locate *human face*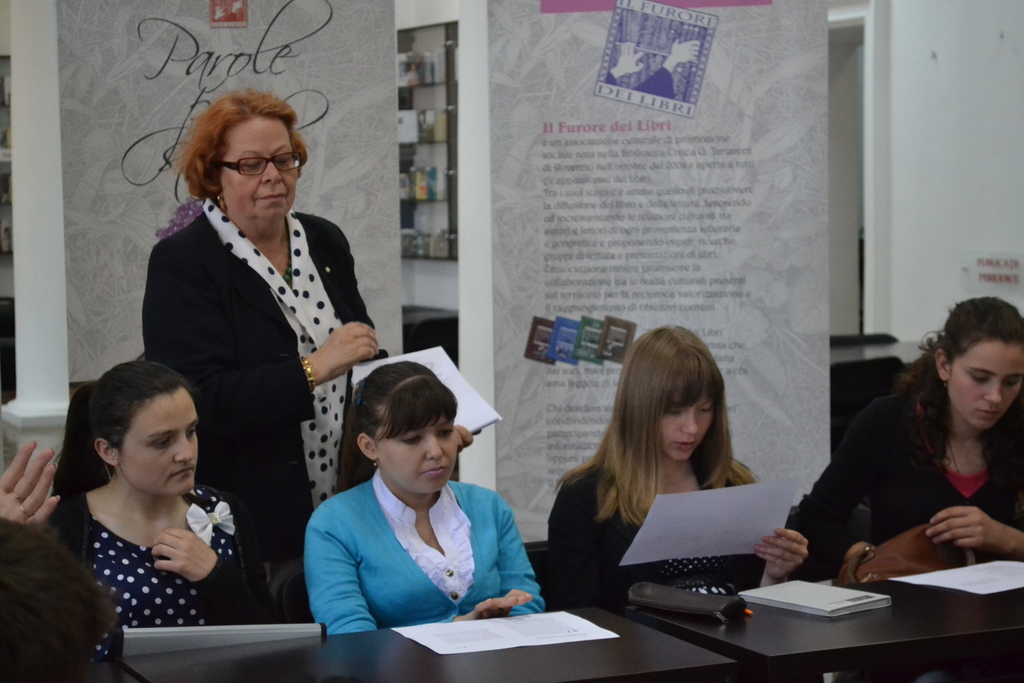
BBox(383, 415, 456, 493)
